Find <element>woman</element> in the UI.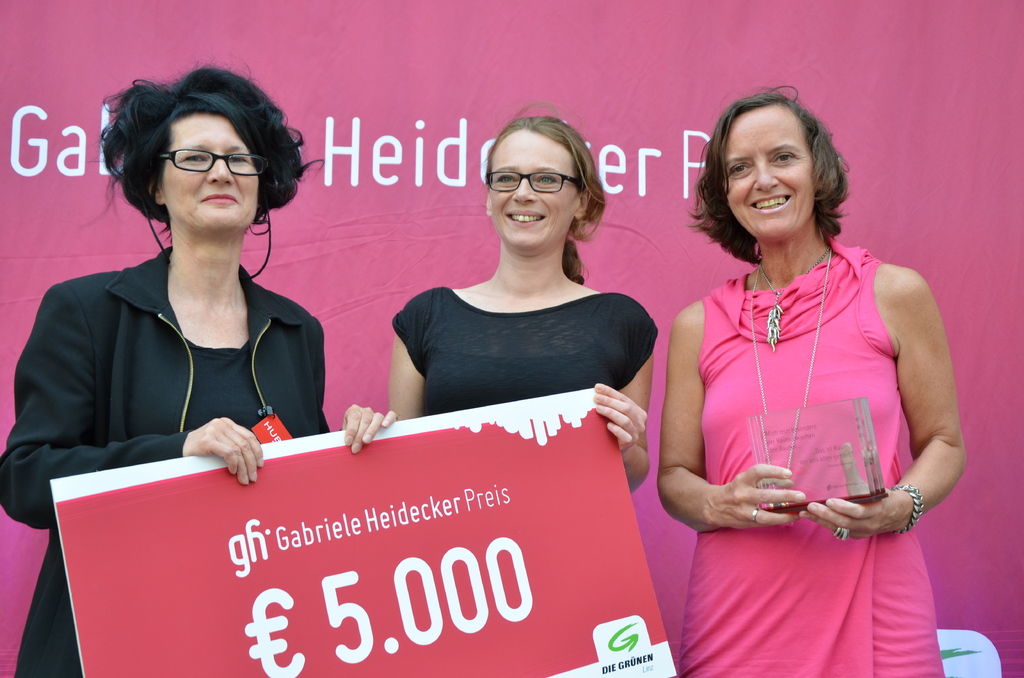
UI element at detection(646, 95, 951, 665).
